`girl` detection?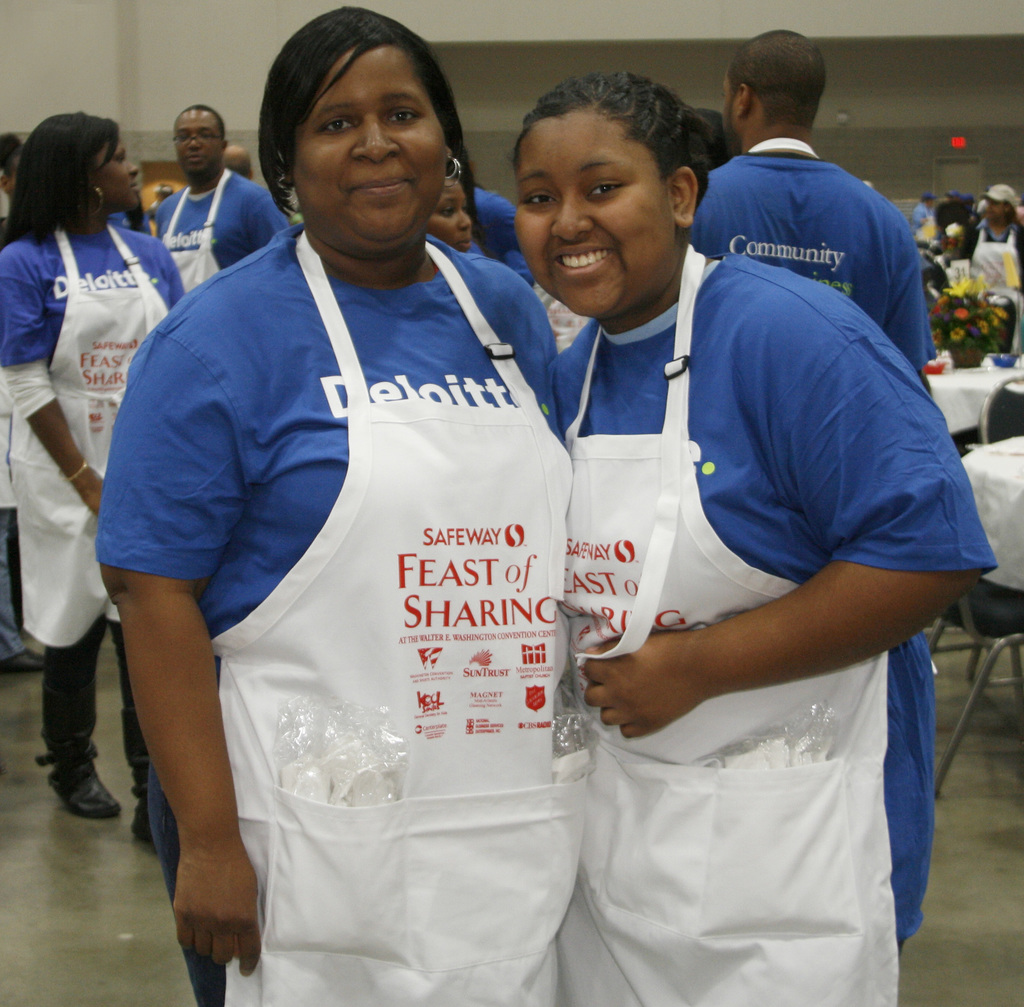
511, 61, 996, 1006
